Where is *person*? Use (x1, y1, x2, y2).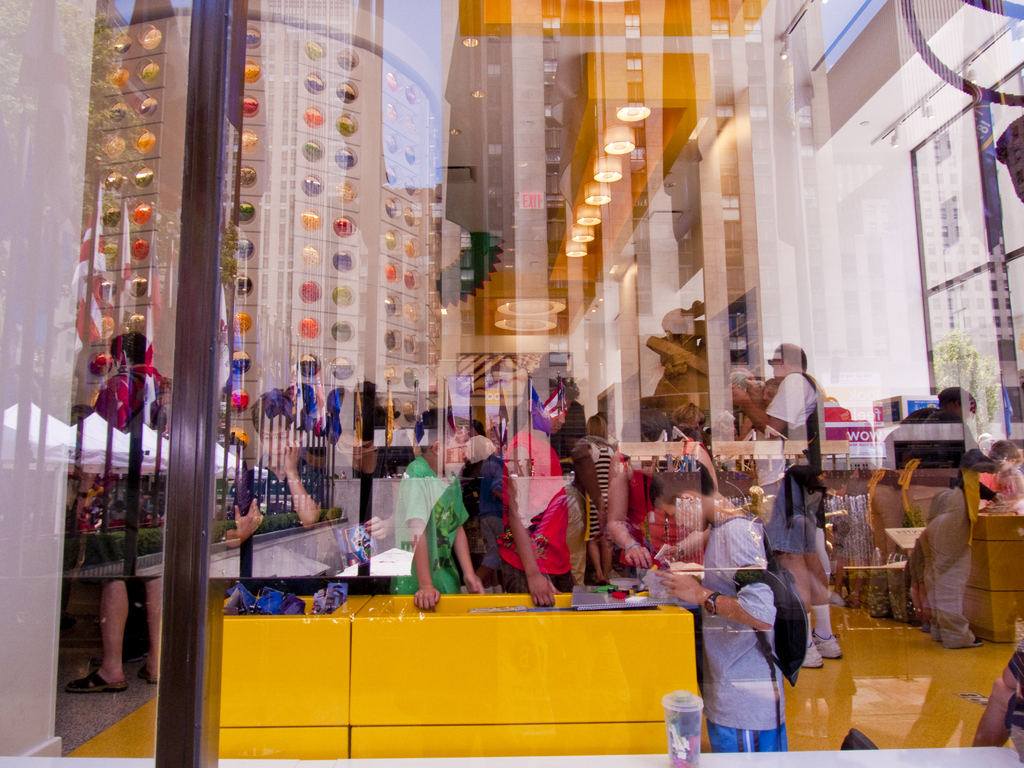
(455, 431, 554, 602).
